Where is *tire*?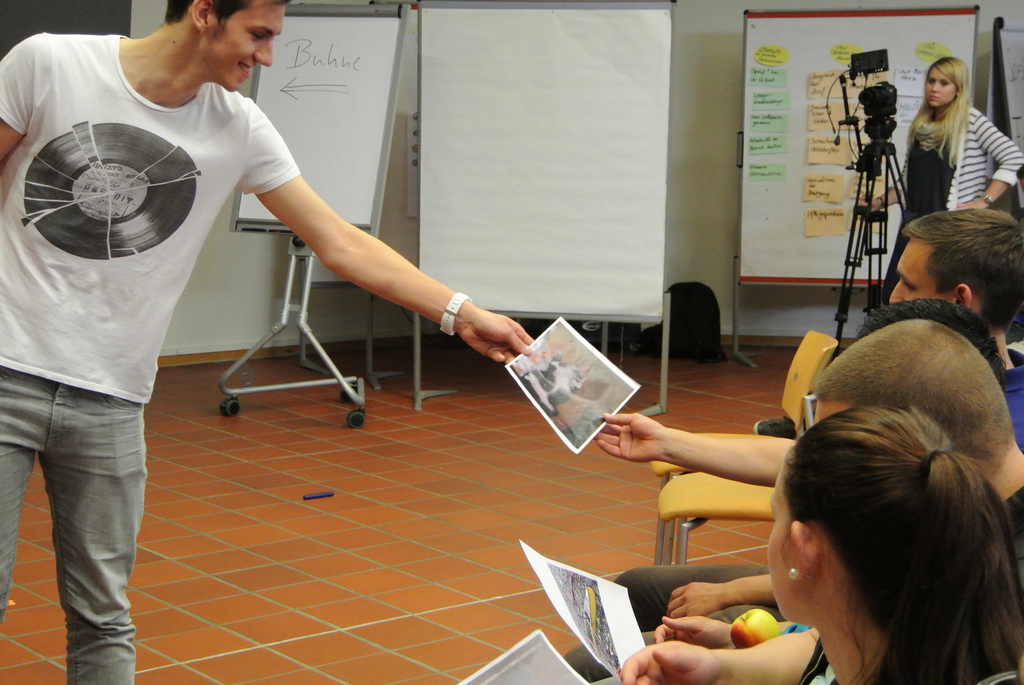
[221,395,242,417].
